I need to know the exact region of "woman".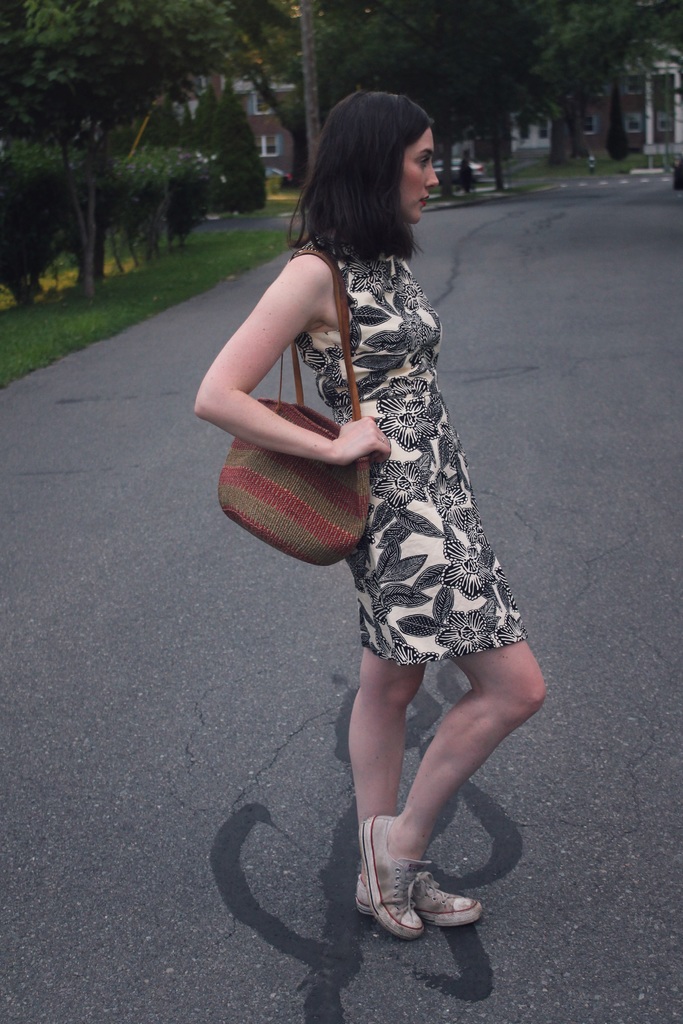
Region: [x1=212, y1=111, x2=550, y2=943].
